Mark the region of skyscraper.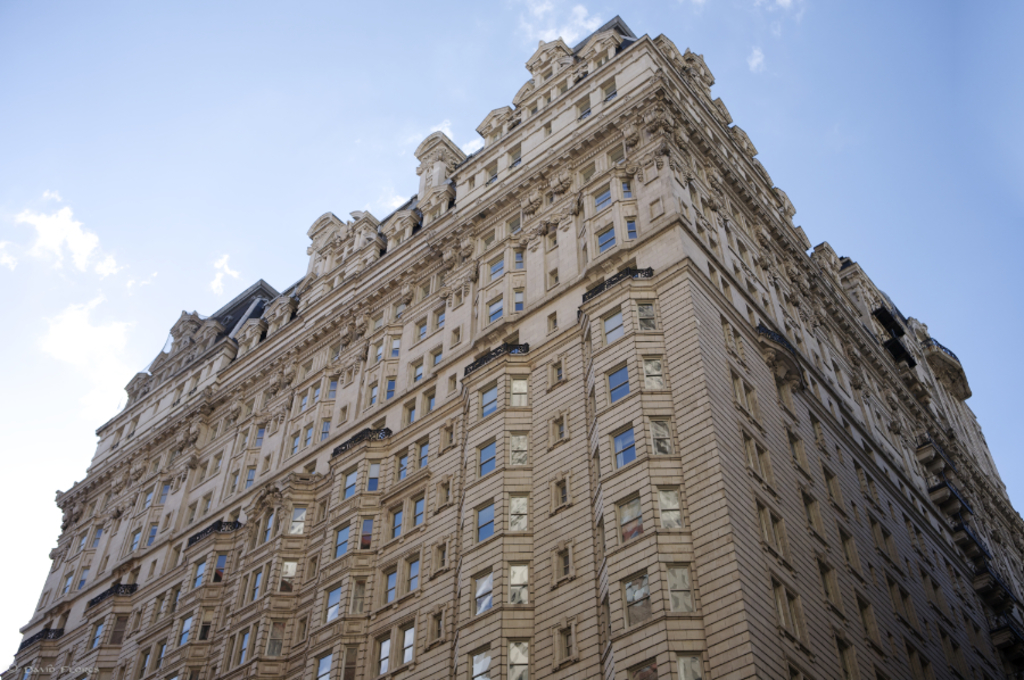
Region: <region>0, 11, 1023, 679</region>.
